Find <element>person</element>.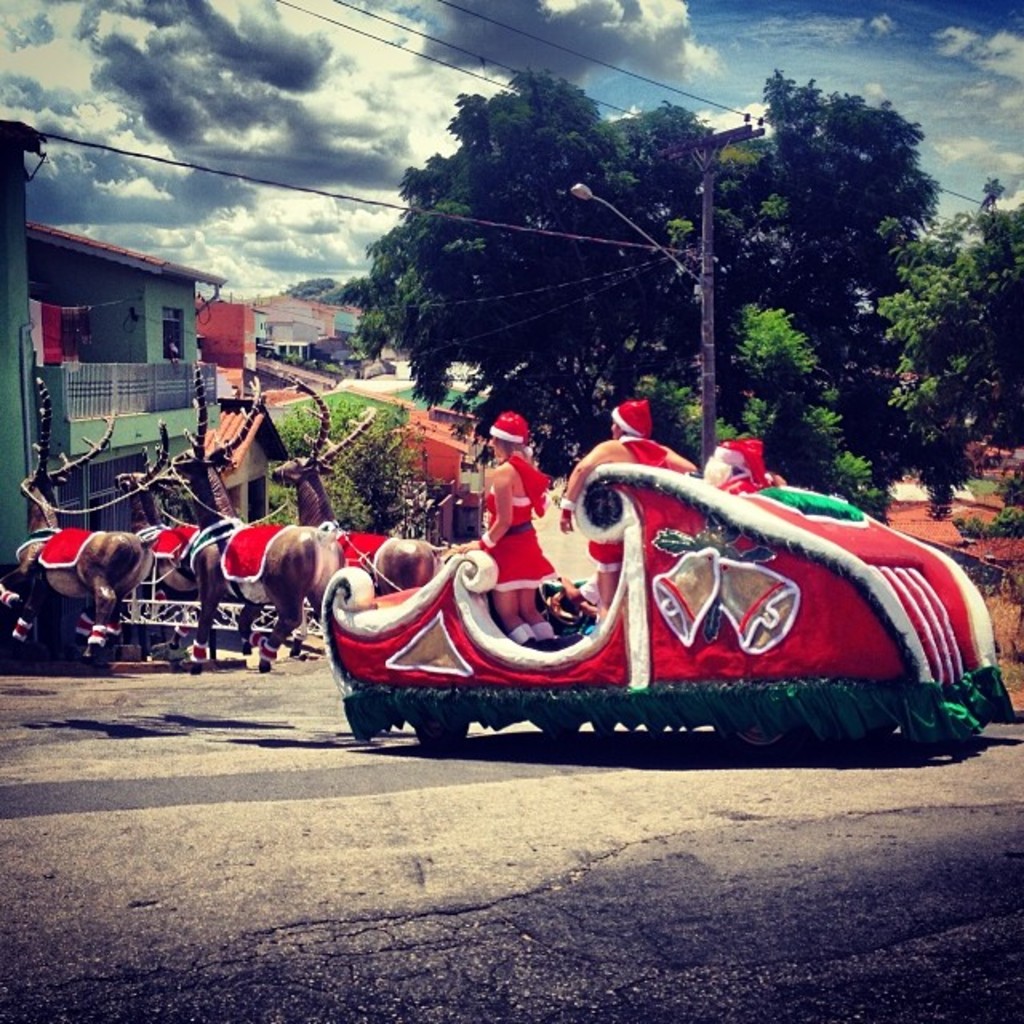
[left=698, top=427, right=789, bottom=501].
